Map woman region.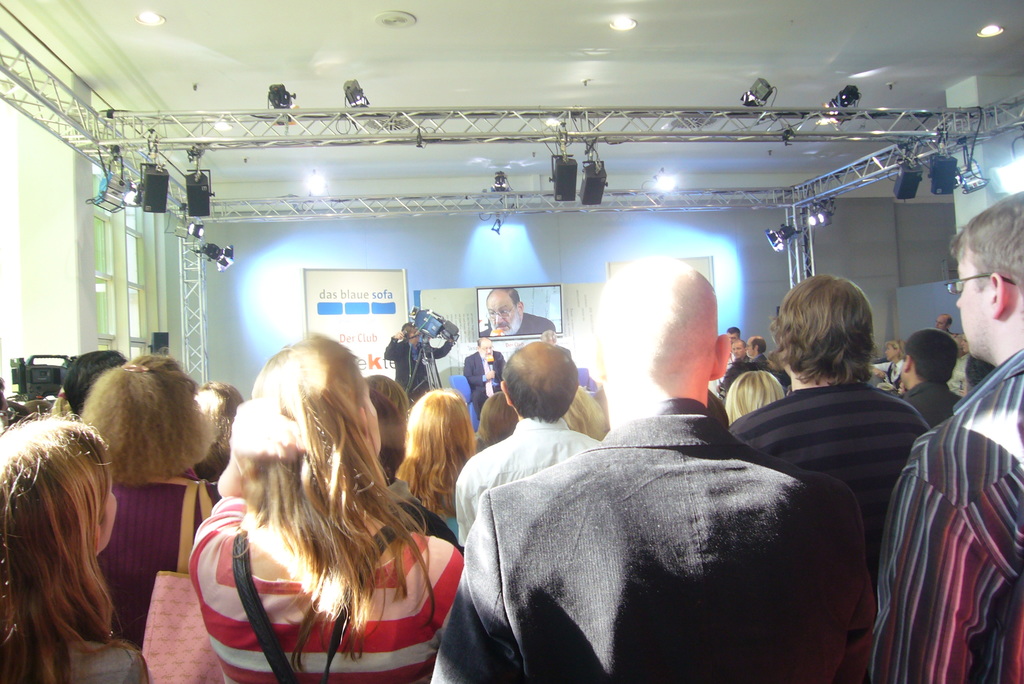
Mapped to box=[395, 386, 476, 541].
